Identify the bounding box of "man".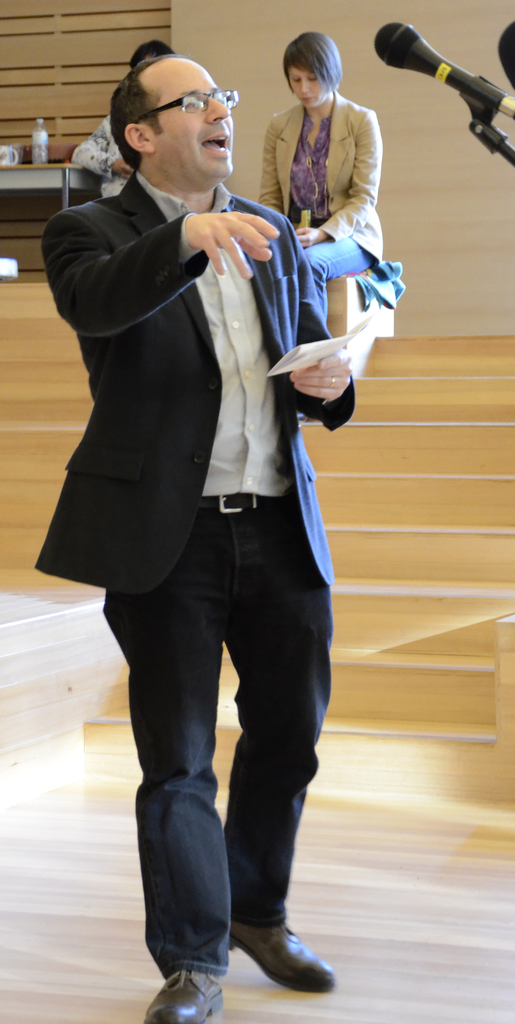
box=[31, 95, 369, 1018].
